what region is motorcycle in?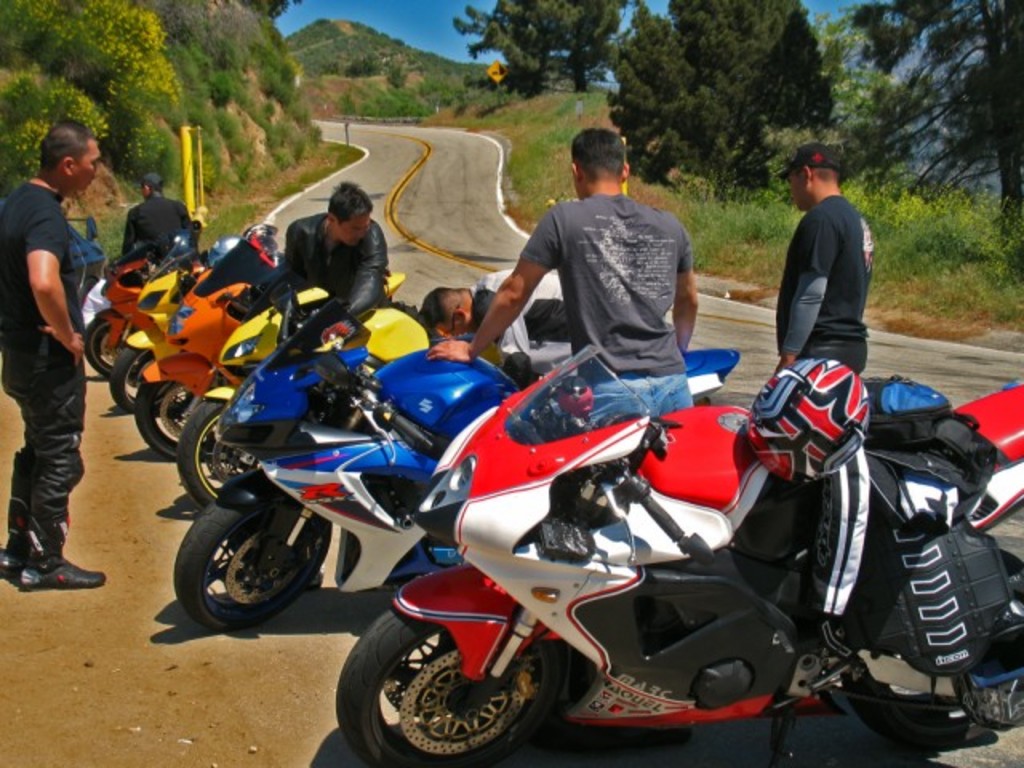
l=78, t=243, r=200, b=379.
